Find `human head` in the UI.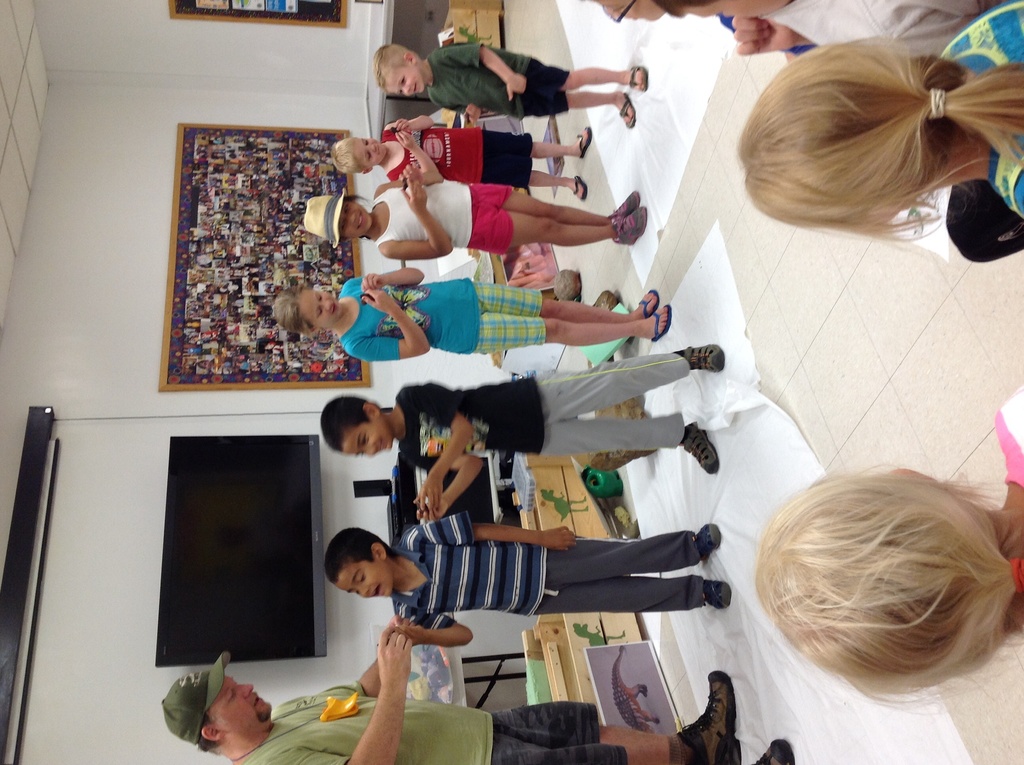
UI element at 654/0/795/20.
